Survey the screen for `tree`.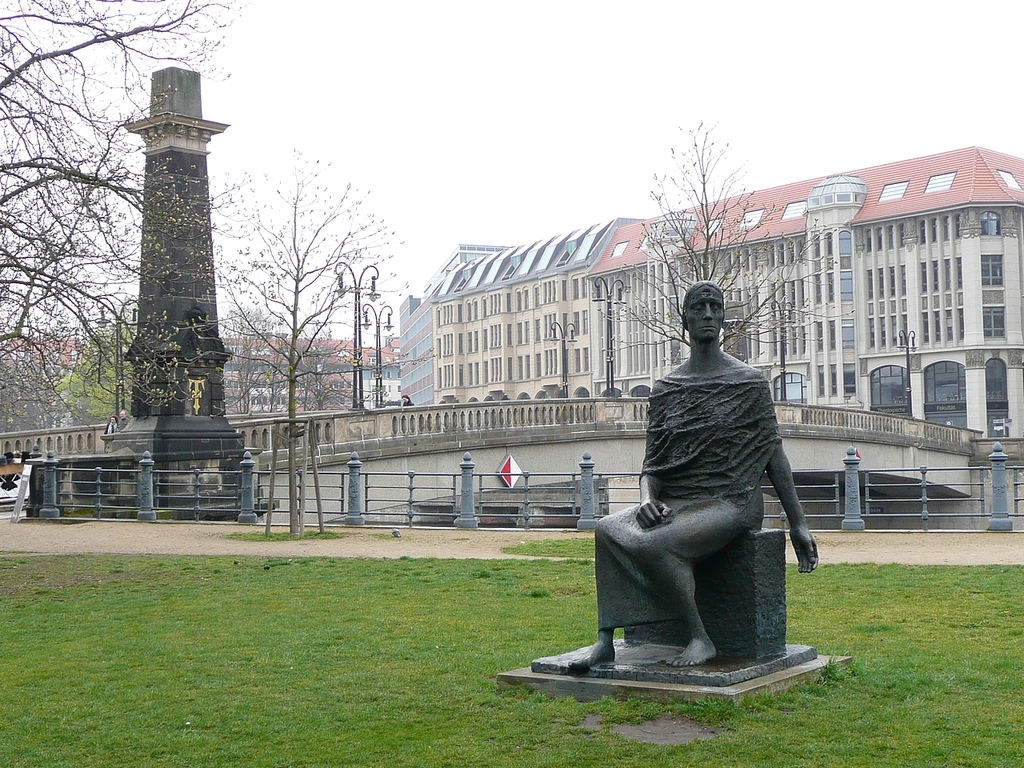
Survey found: (605, 123, 816, 362).
